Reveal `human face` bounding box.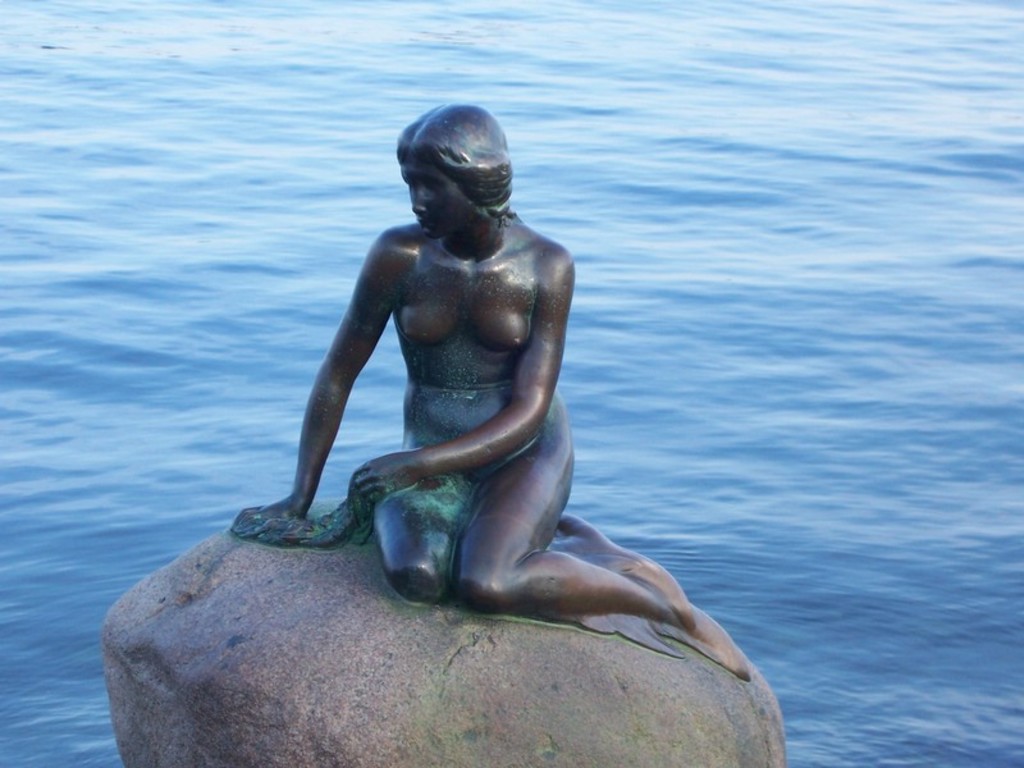
Revealed: 399, 163, 472, 246.
